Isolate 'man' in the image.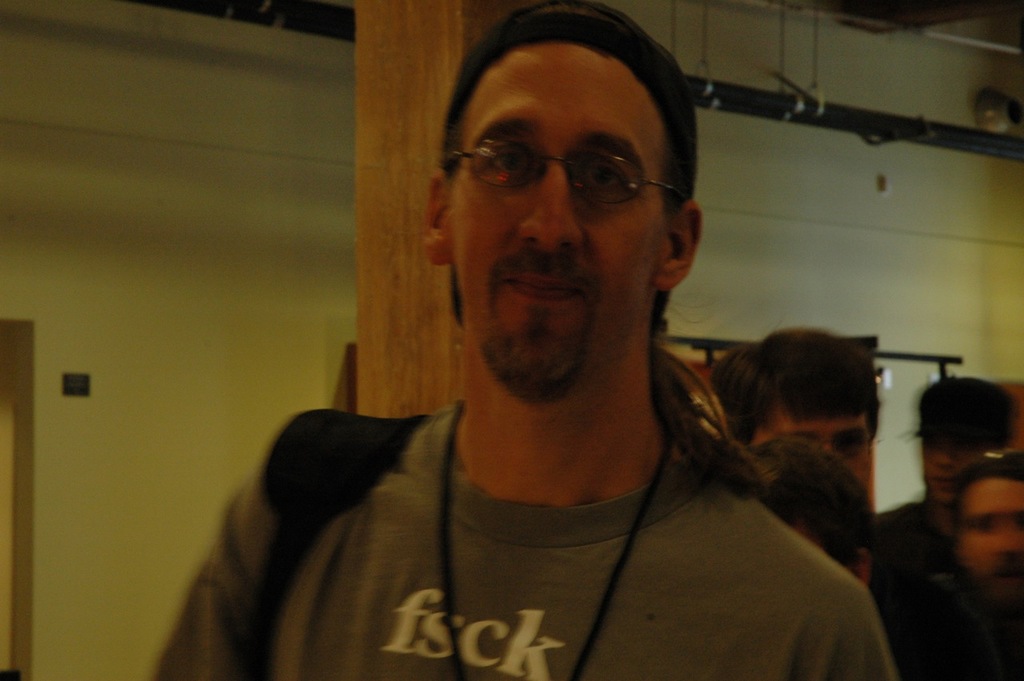
Isolated region: 883, 381, 1010, 623.
